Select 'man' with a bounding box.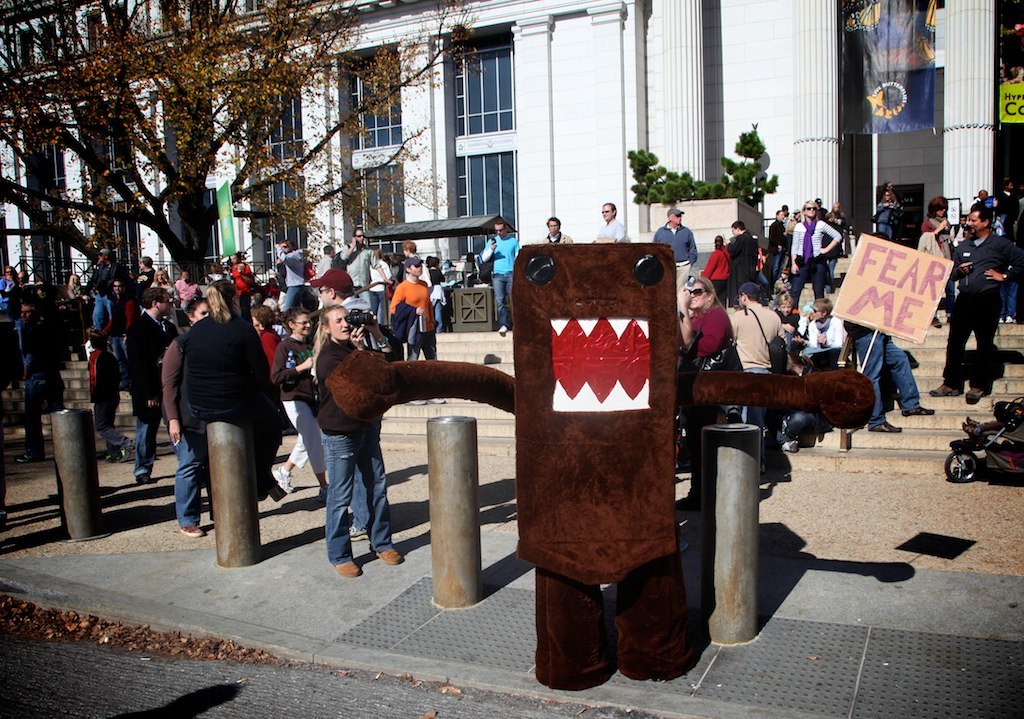
bbox(426, 258, 446, 333).
